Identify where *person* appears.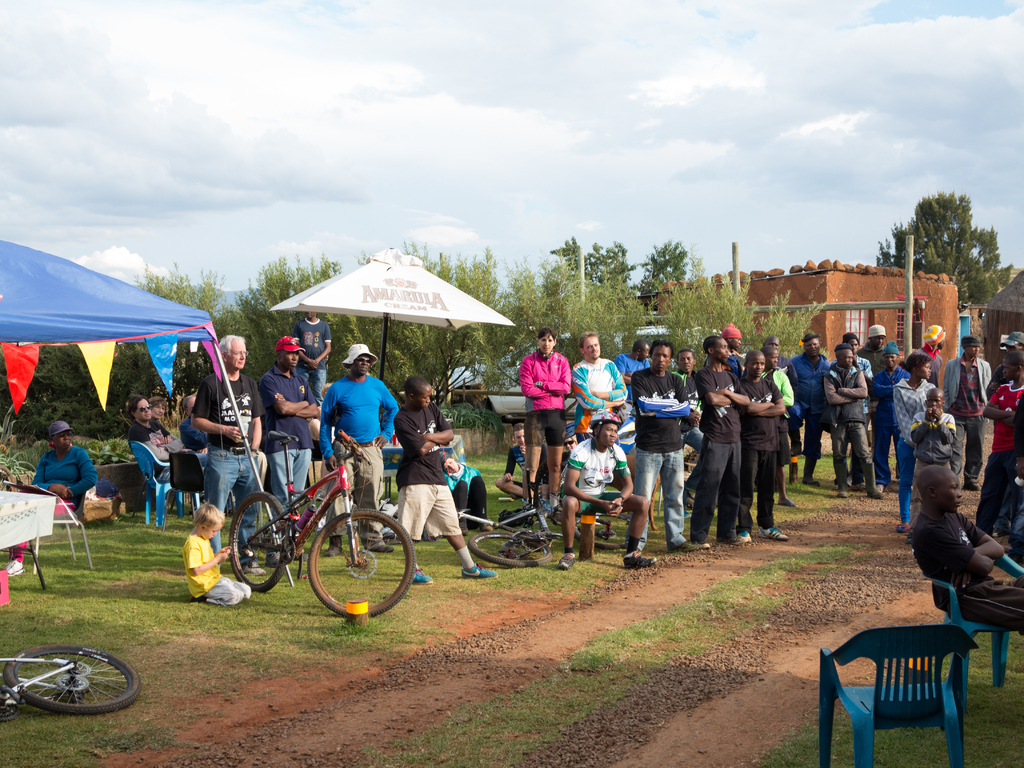
Appears at 570:330:628:445.
